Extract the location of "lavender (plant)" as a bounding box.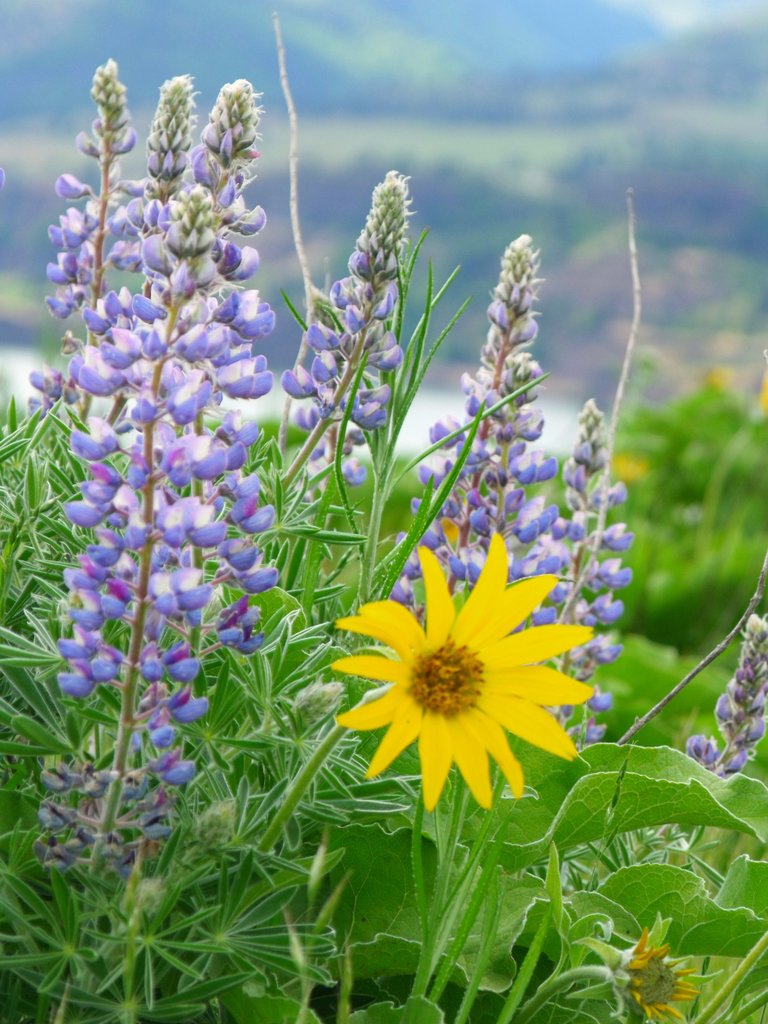
detection(107, 56, 252, 751).
